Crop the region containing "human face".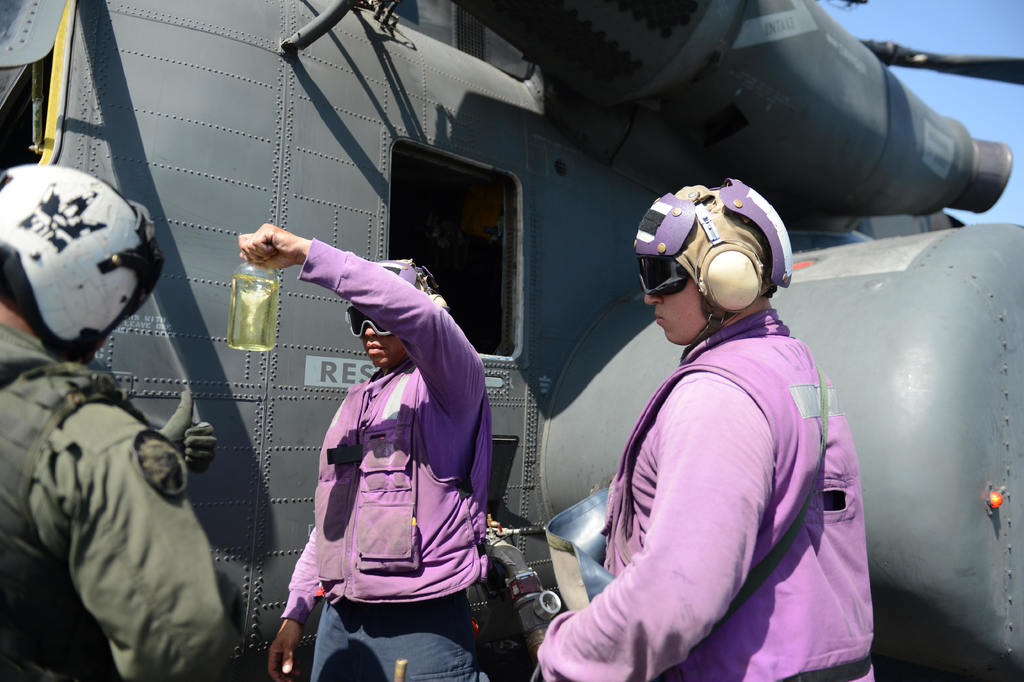
Crop region: 648,281,708,347.
